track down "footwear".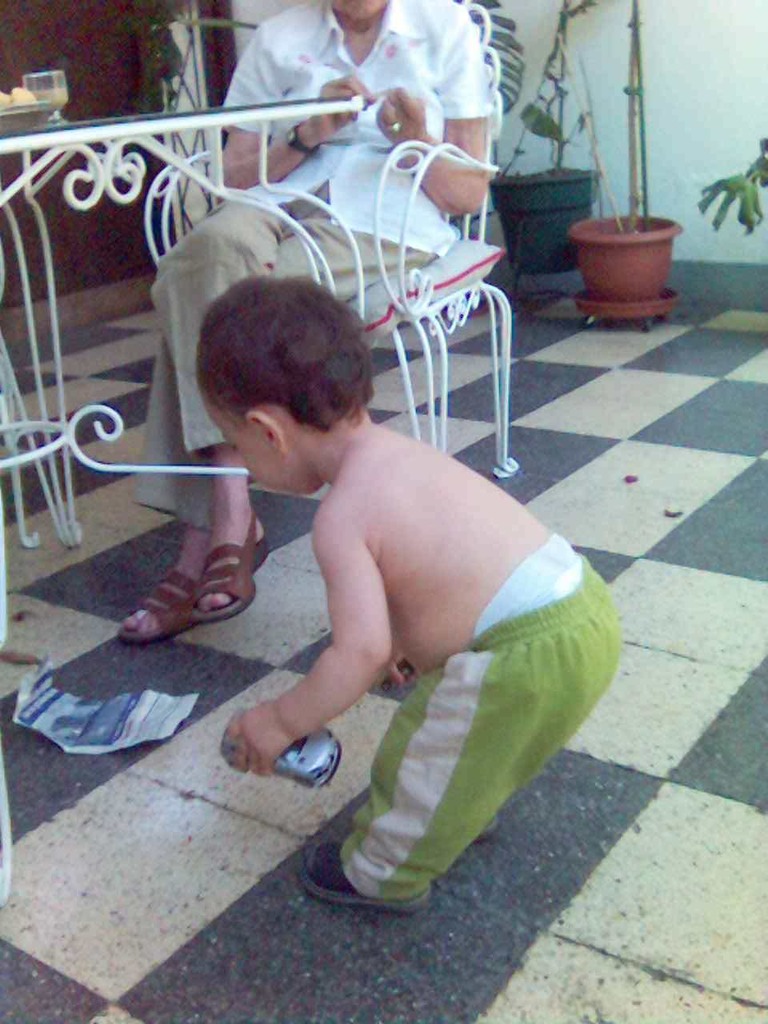
Tracked to [x1=291, y1=838, x2=429, y2=915].
